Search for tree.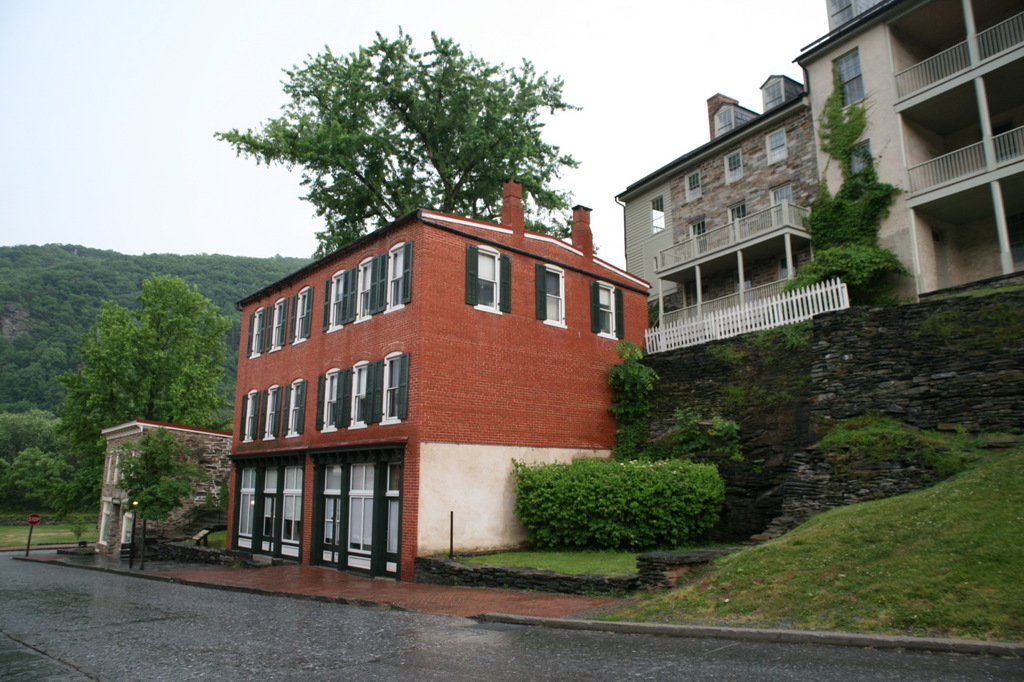
Found at crop(117, 427, 198, 576).
